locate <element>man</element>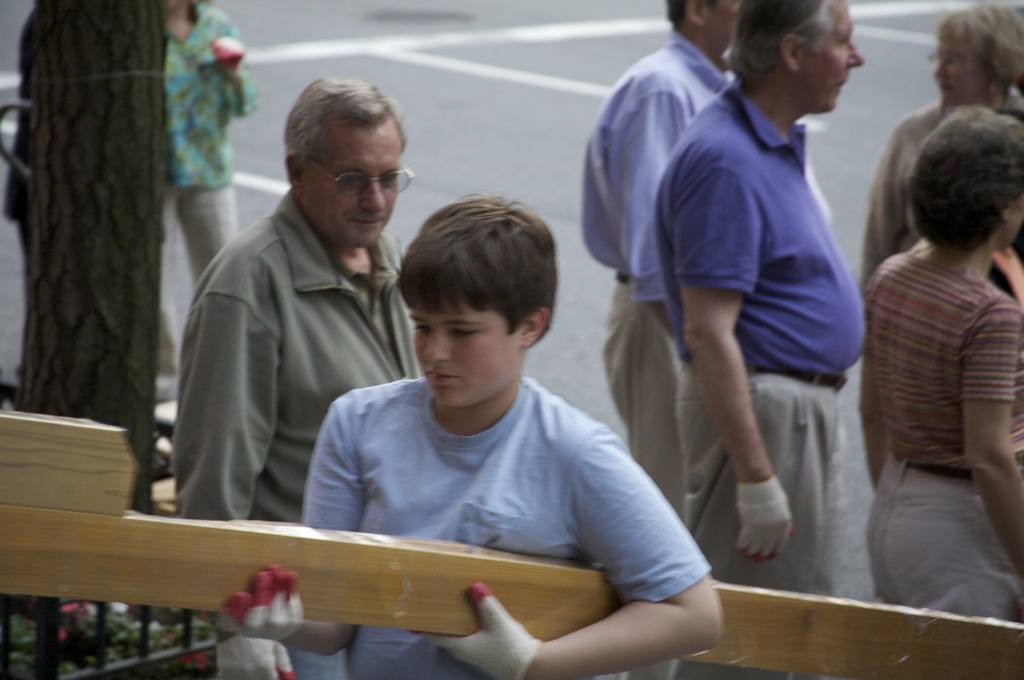
166,74,414,679
